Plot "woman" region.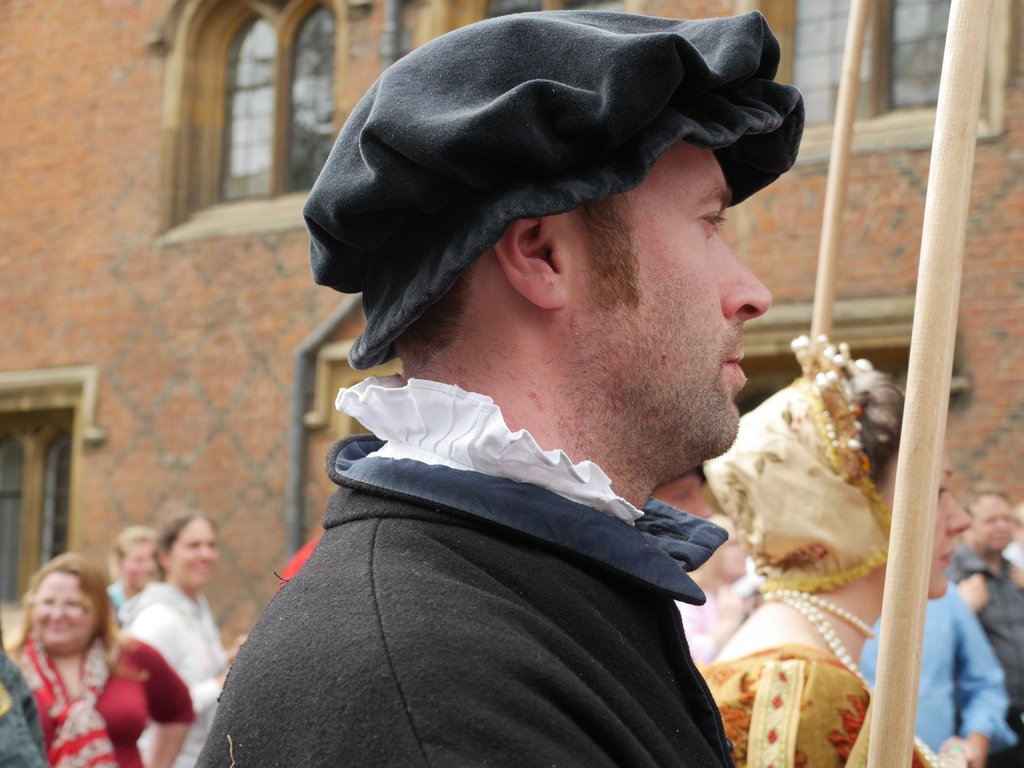
Plotted at <box>112,513,253,767</box>.
